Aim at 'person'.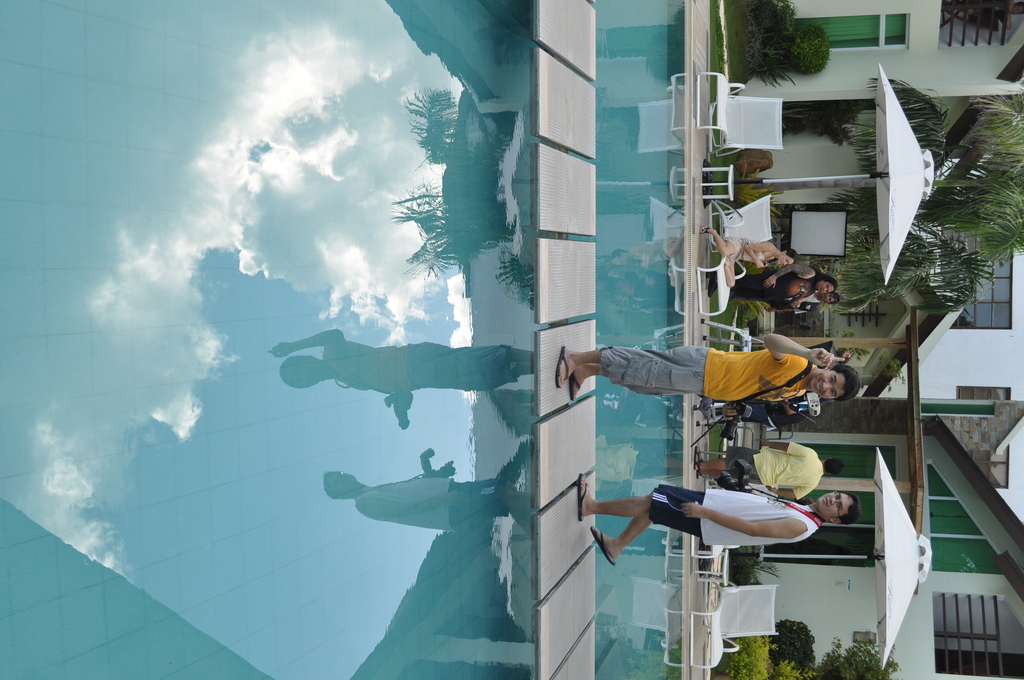
Aimed at <box>704,231,791,287</box>.
